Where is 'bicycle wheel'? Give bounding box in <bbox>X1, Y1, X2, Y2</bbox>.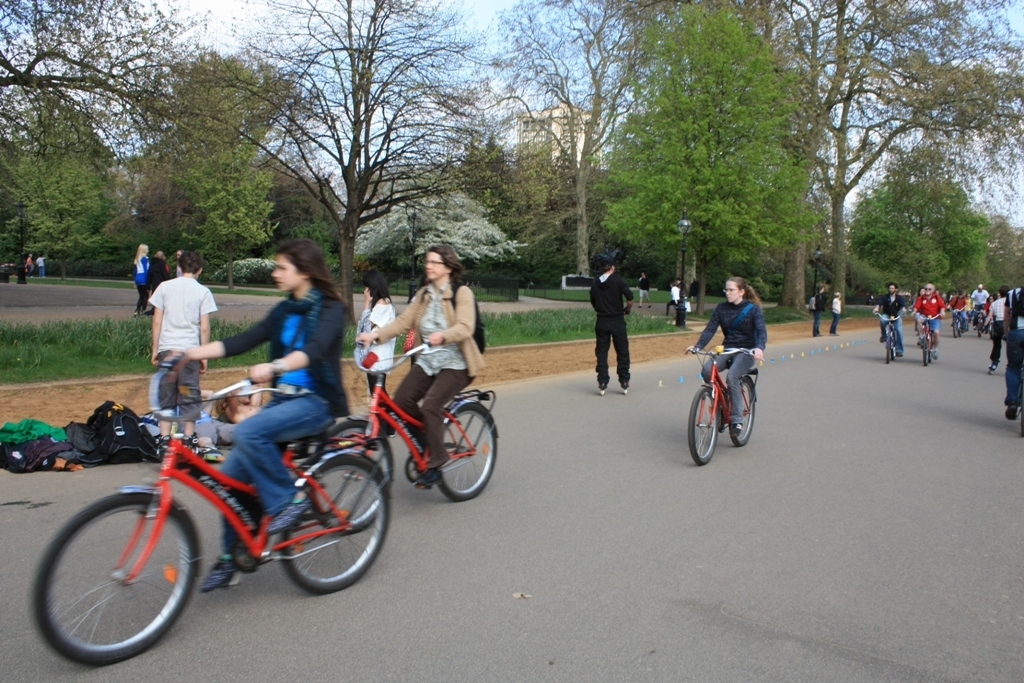
<bbox>283, 455, 391, 594</bbox>.
